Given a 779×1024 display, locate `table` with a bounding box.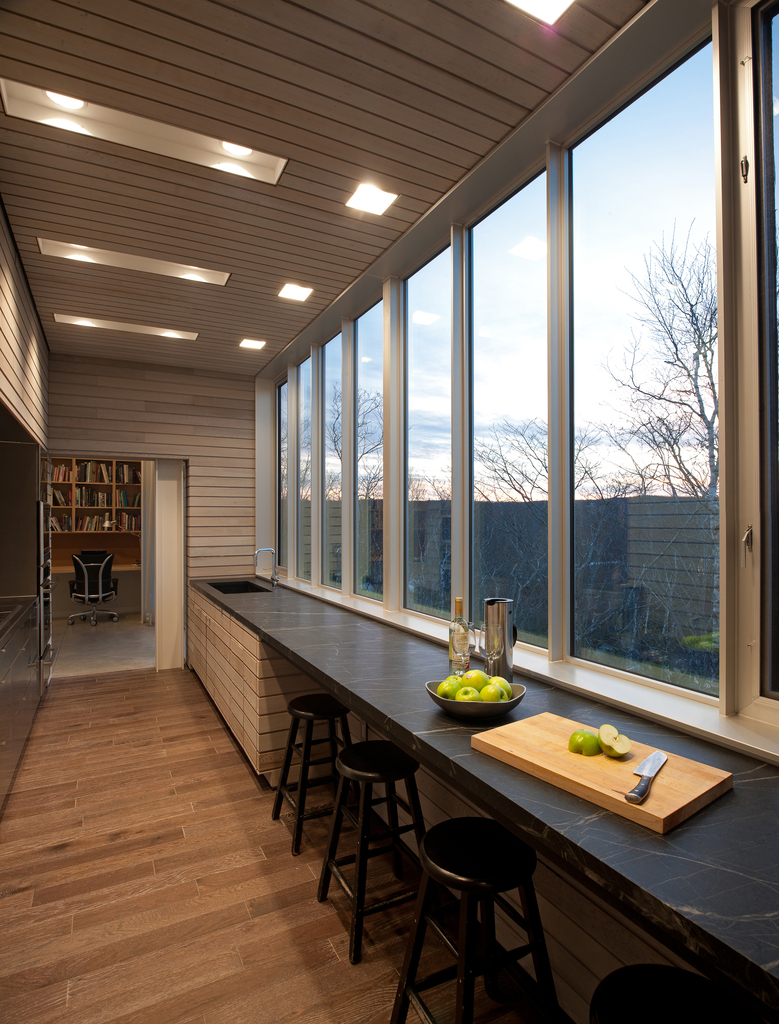
Located: 189 568 778 1023.
